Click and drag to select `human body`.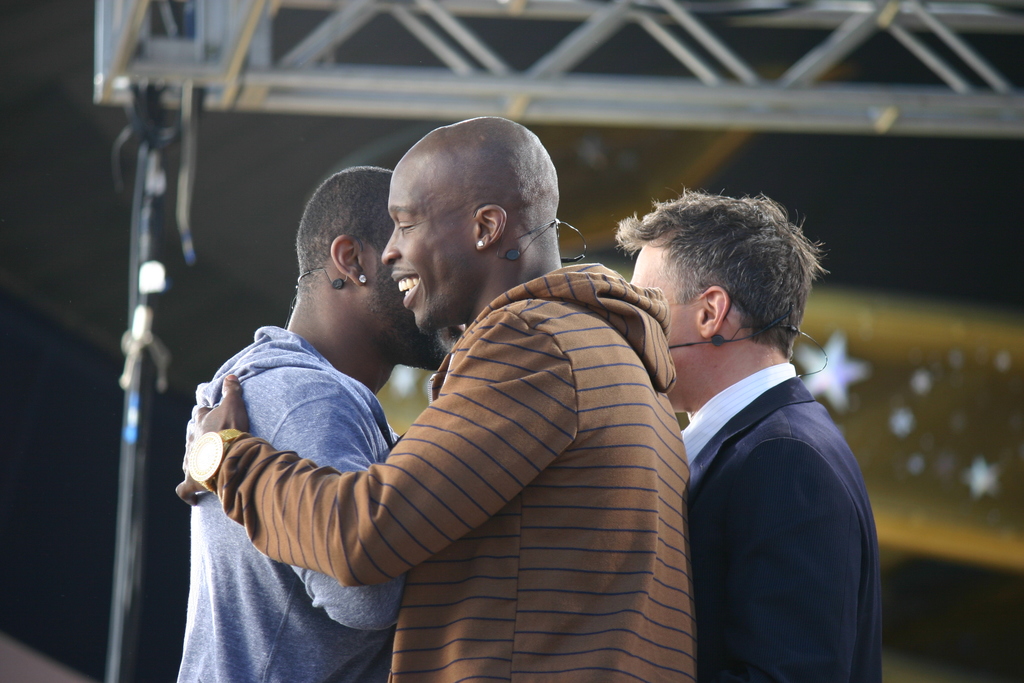
Selection: left=682, top=362, right=886, bottom=682.
